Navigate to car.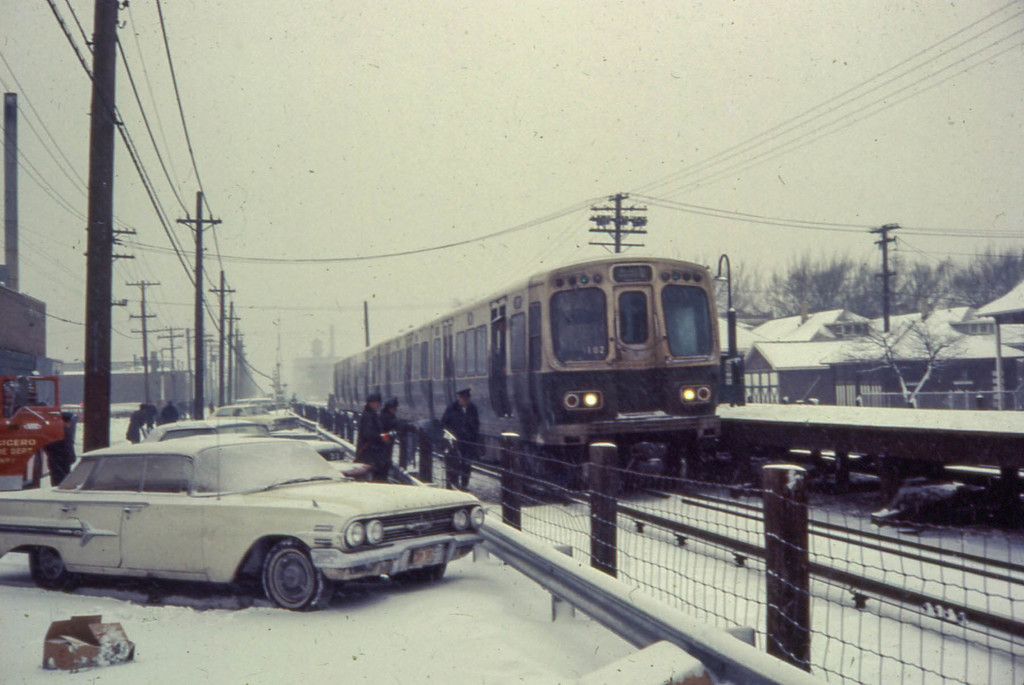
Navigation target: 207 401 278 420.
